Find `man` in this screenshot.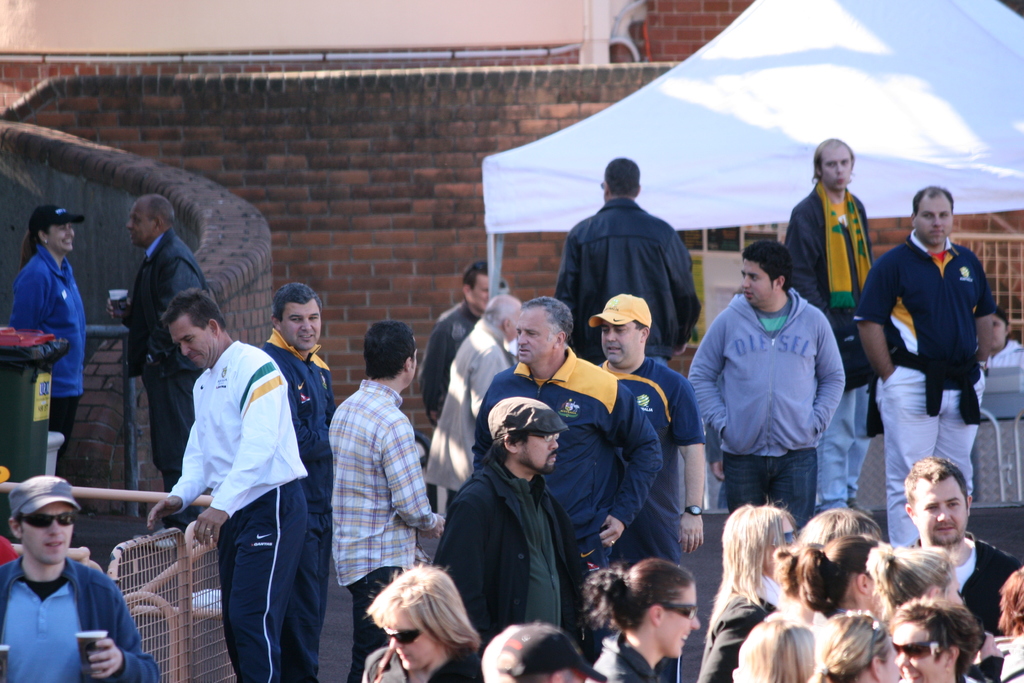
The bounding box for `man` is bbox=[595, 292, 711, 682].
